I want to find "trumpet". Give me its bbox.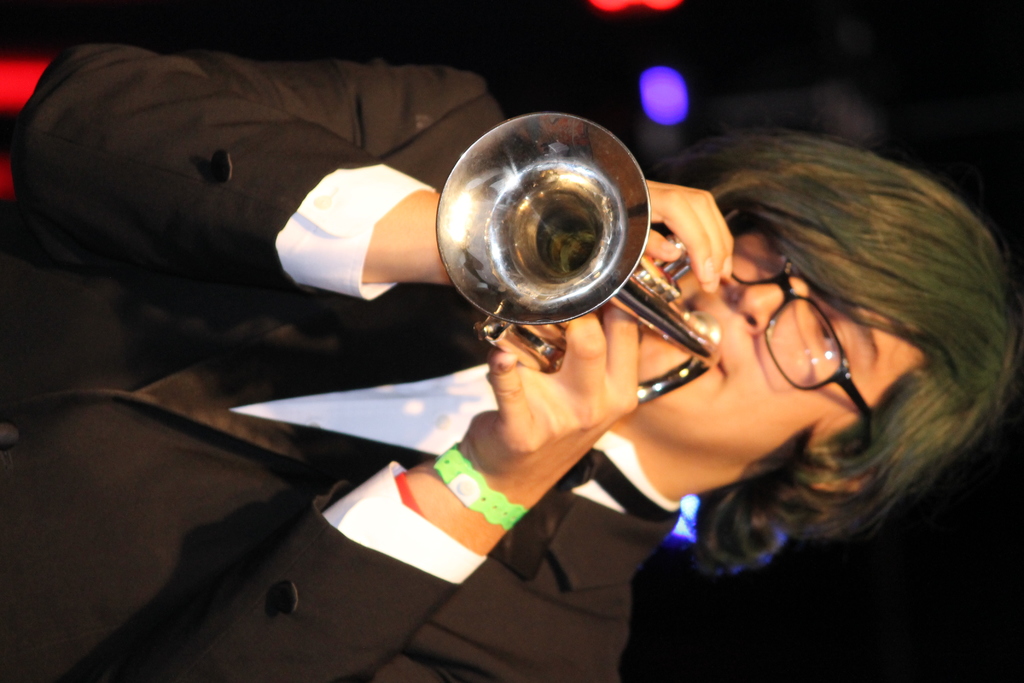
(444,138,748,398).
